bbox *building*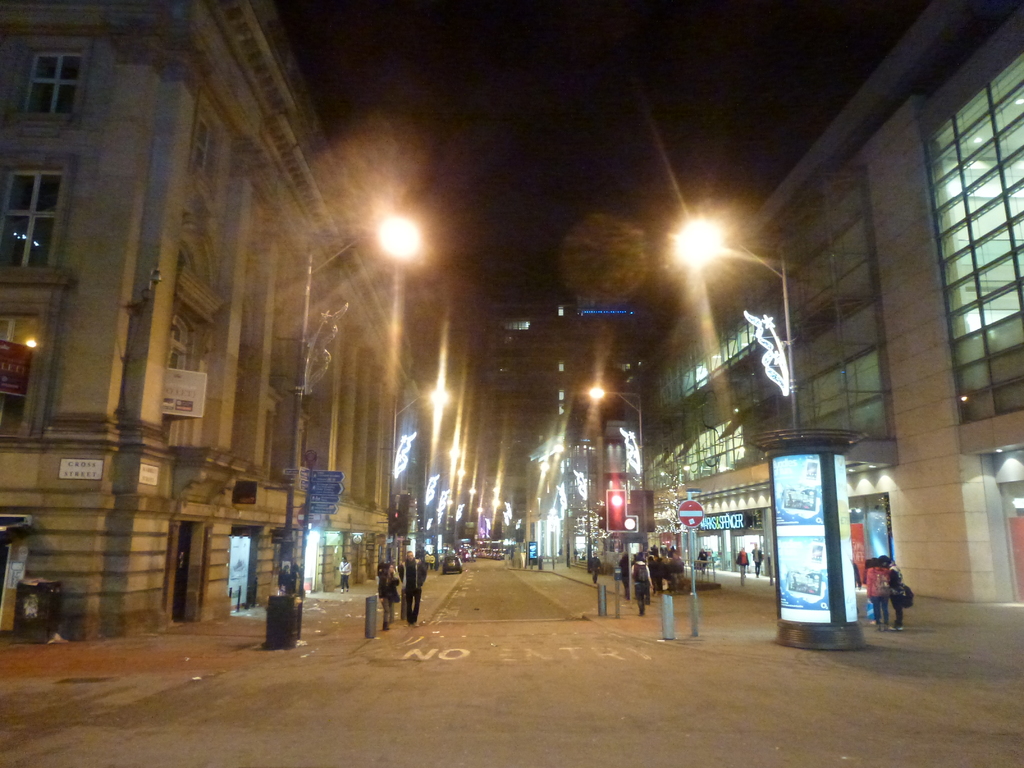
[1,2,394,628]
